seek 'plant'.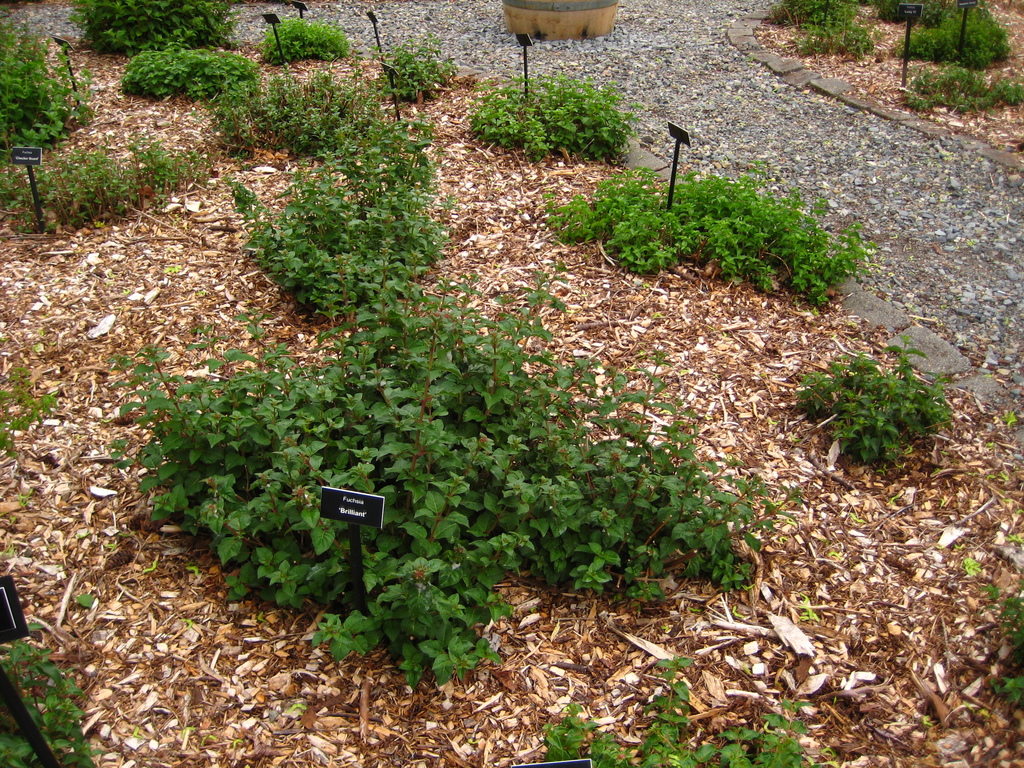
[790, 590, 819, 627].
